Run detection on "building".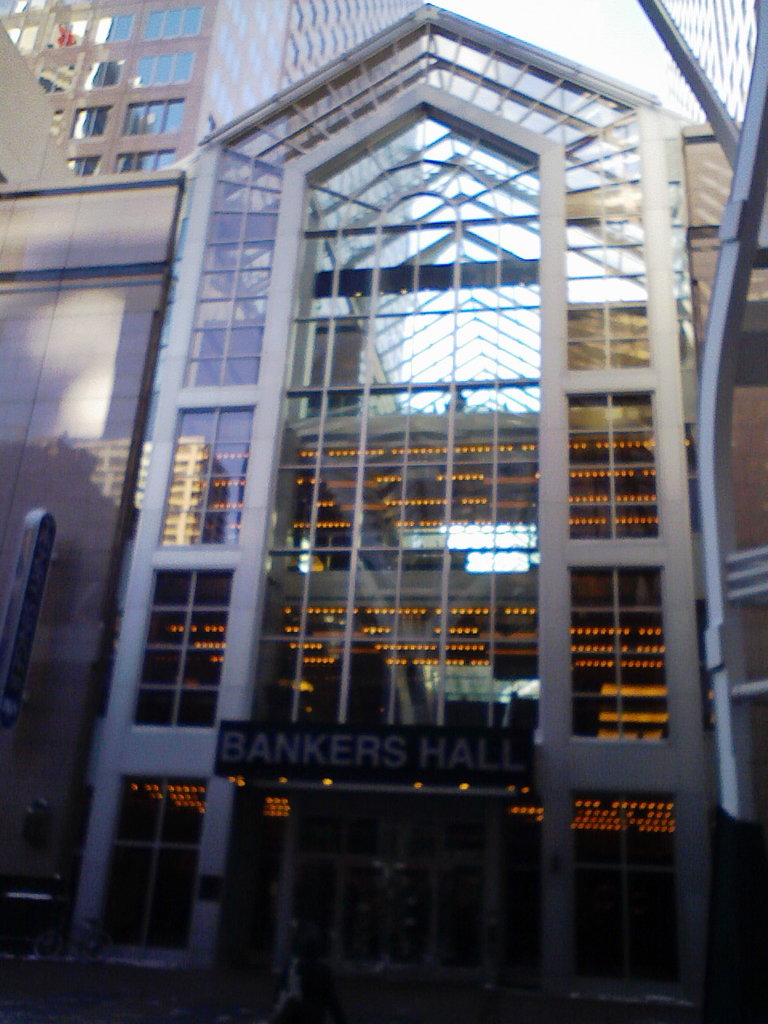
Result: <bbox>0, 0, 428, 1023</bbox>.
